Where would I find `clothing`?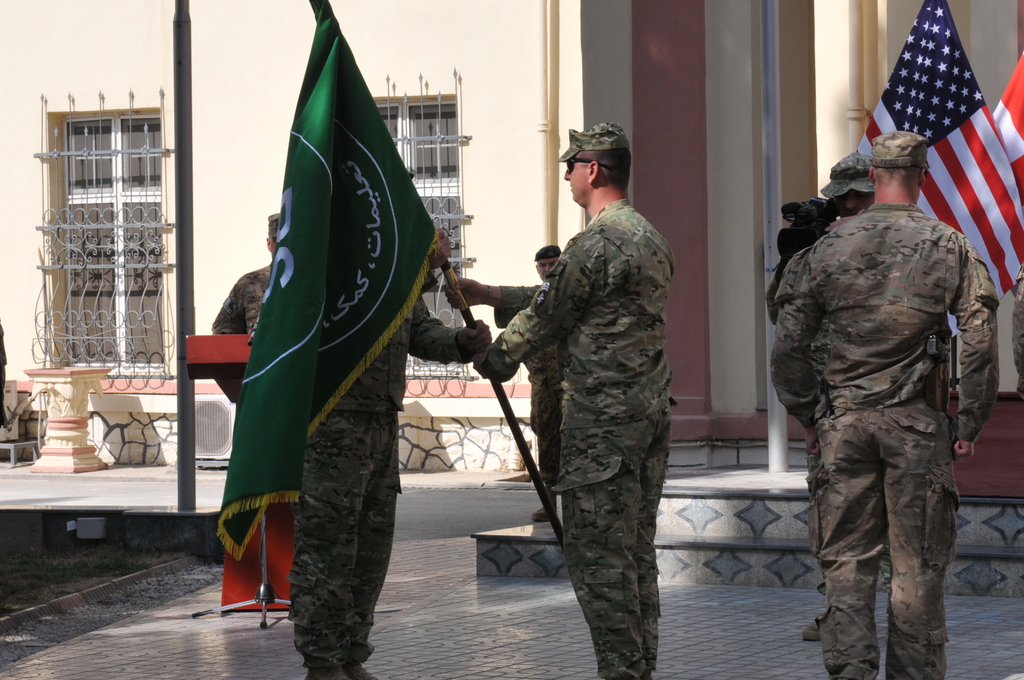
At (287, 292, 462, 667).
